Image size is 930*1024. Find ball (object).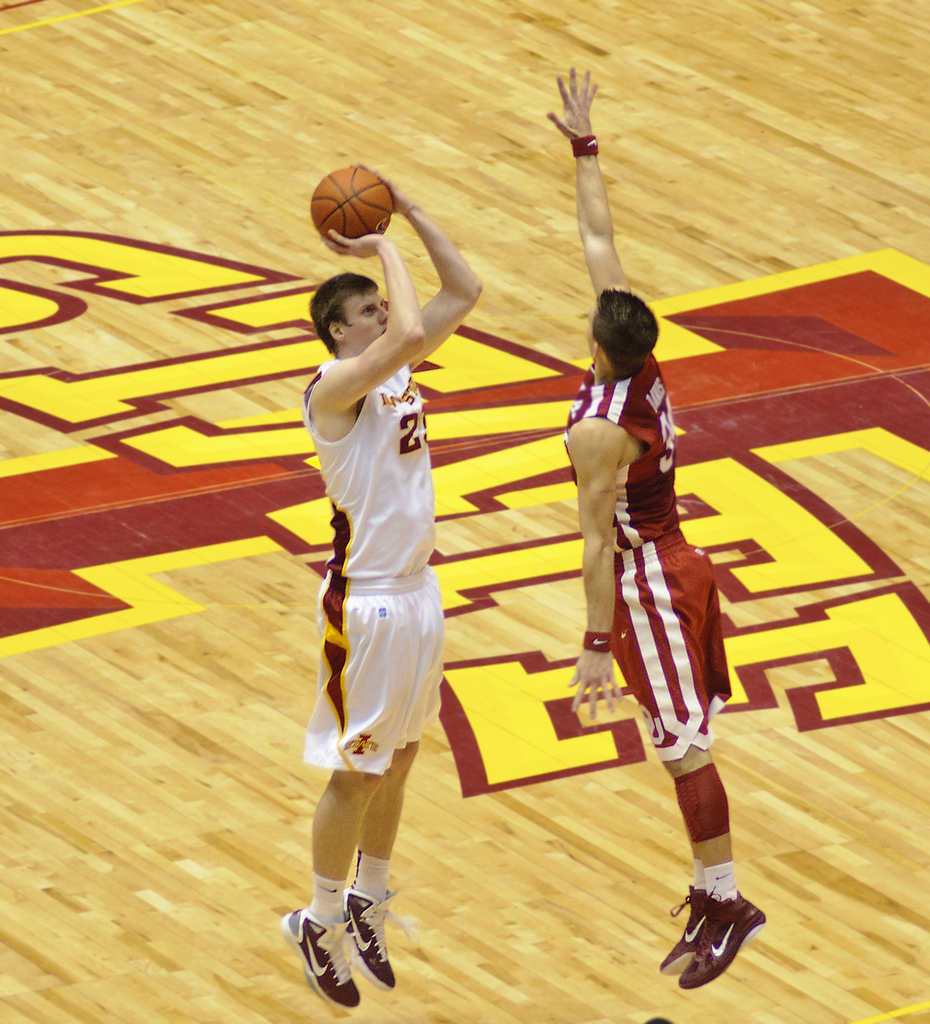
region(310, 166, 398, 249).
